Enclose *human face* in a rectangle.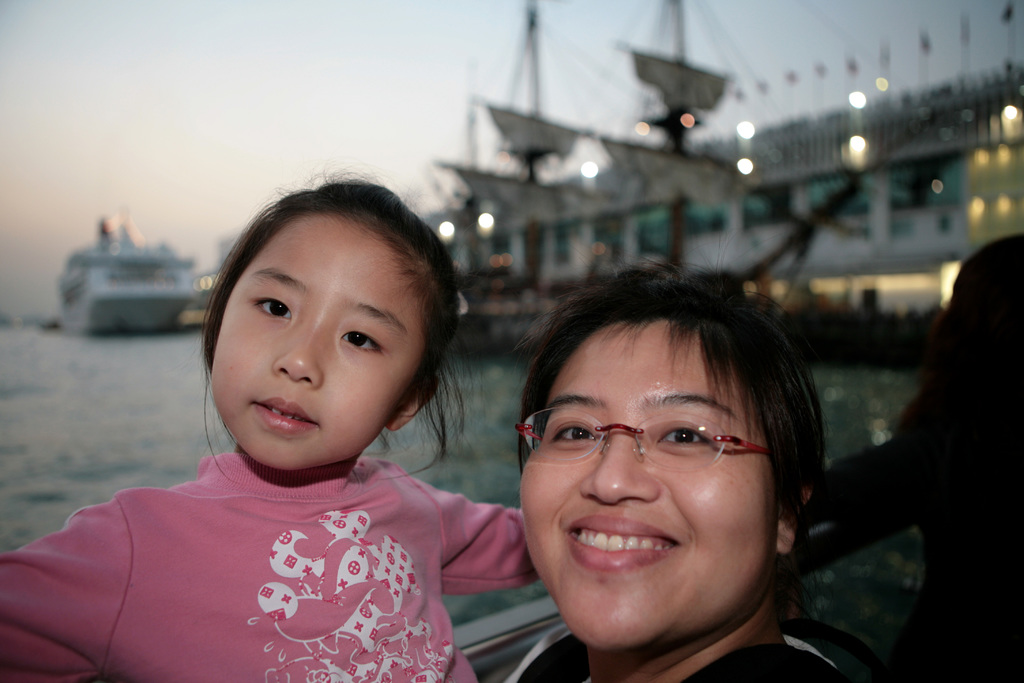
pyautogui.locateOnScreen(518, 319, 774, 654).
